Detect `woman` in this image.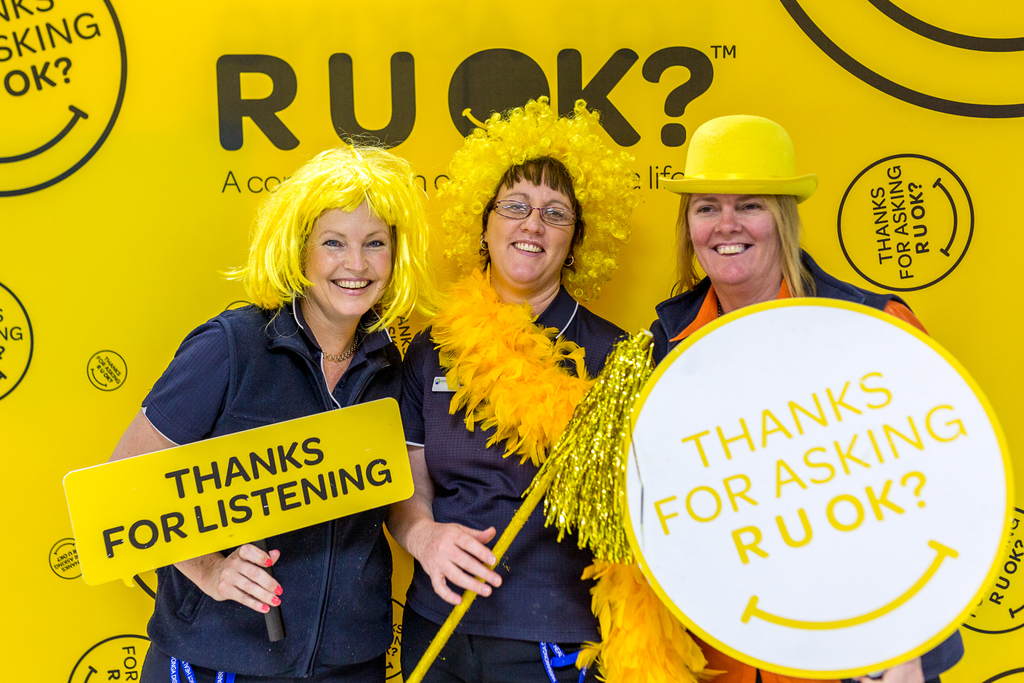
Detection: l=381, t=87, r=647, b=682.
